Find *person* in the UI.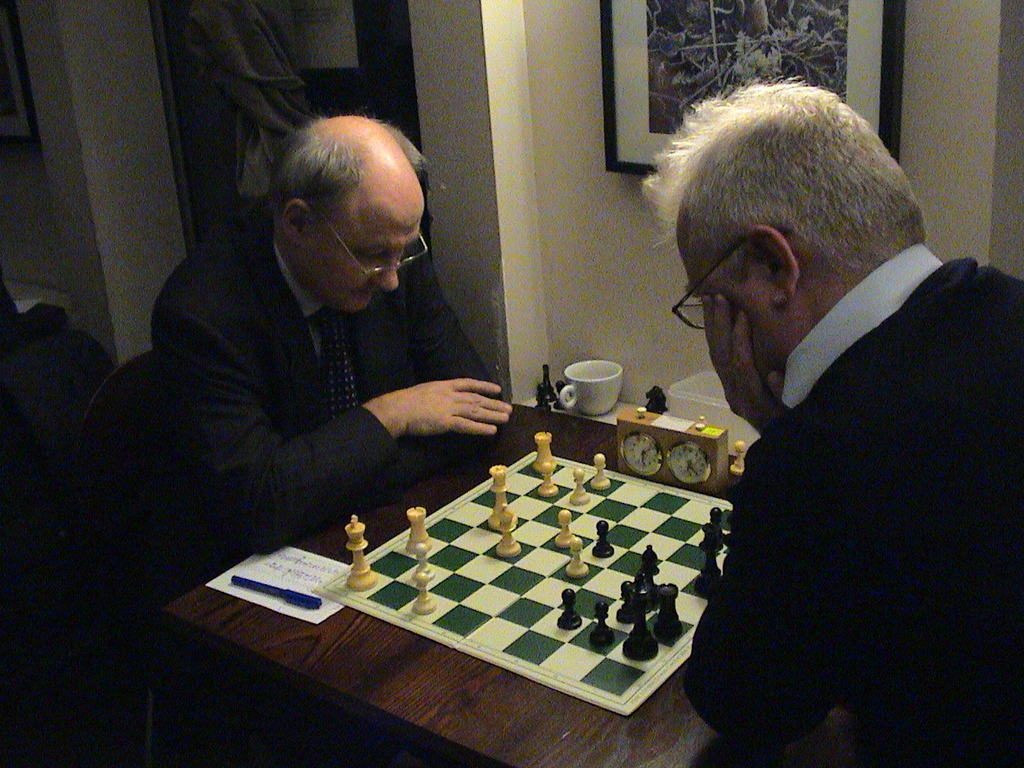
UI element at region(141, 111, 517, 527).
